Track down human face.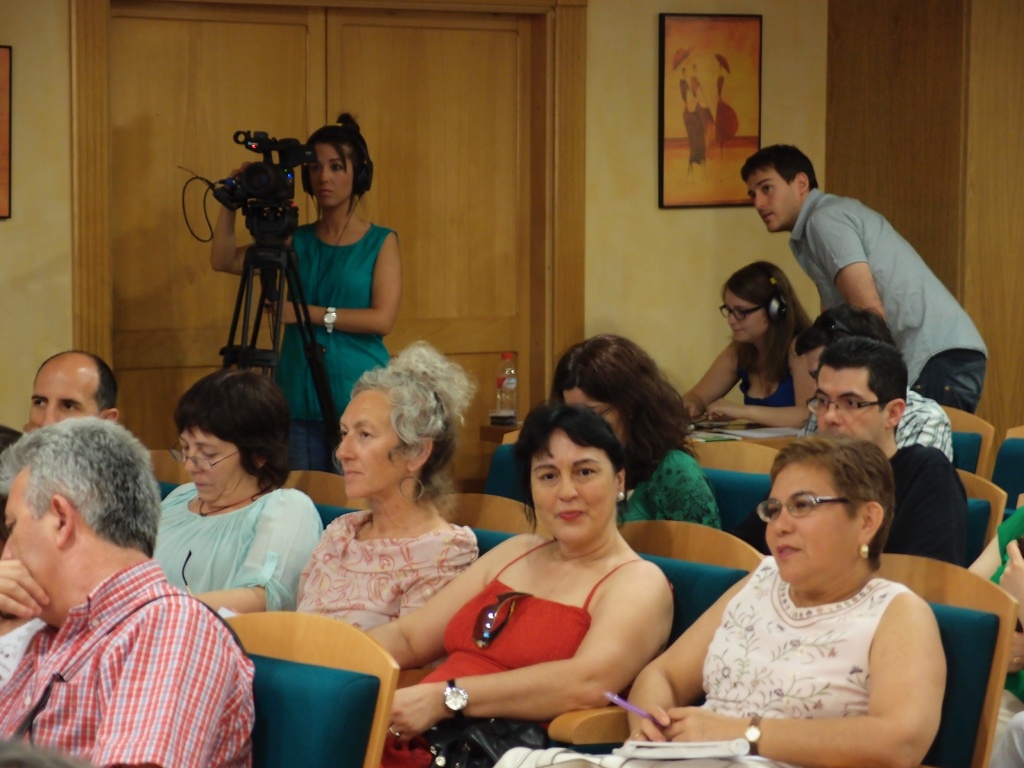
Tracked to x1=178 y1=424 x2=241 y2=511.
